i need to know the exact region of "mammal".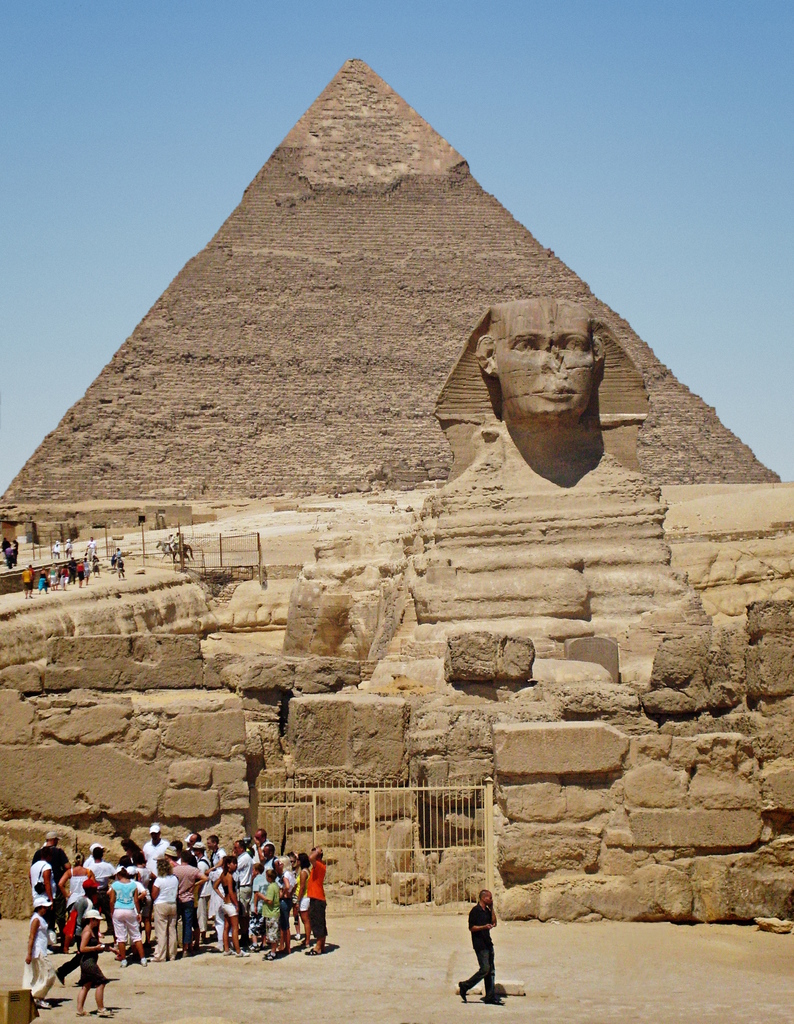
Region: [173,530,179,549].
